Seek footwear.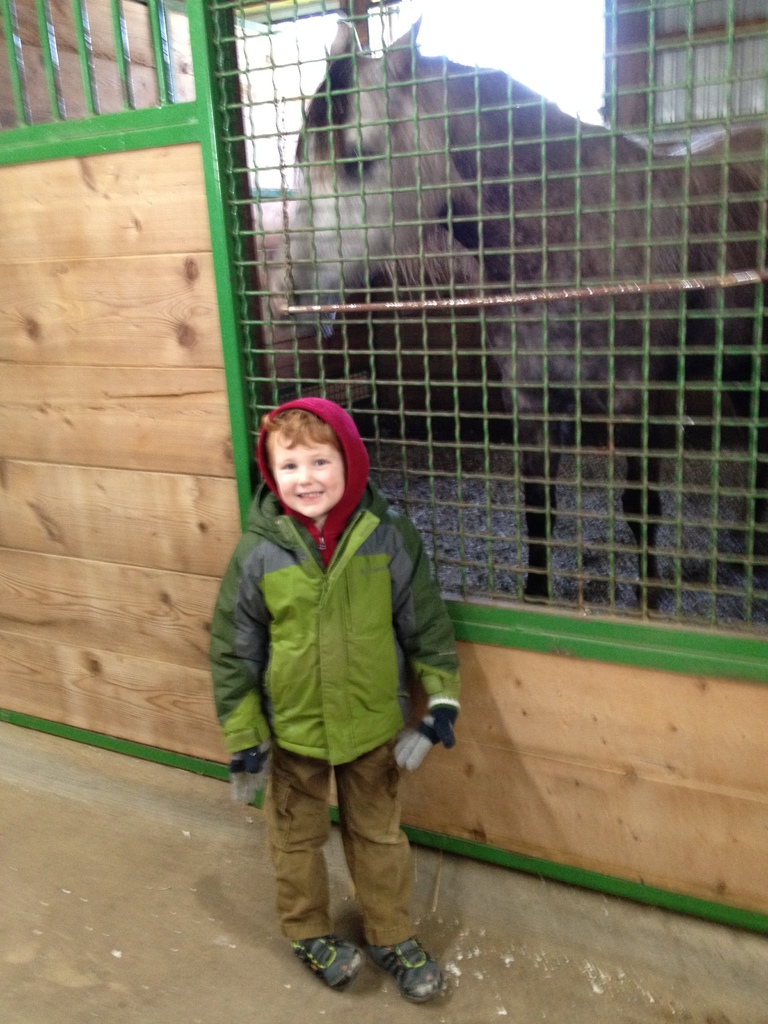
285/931/367/991.
